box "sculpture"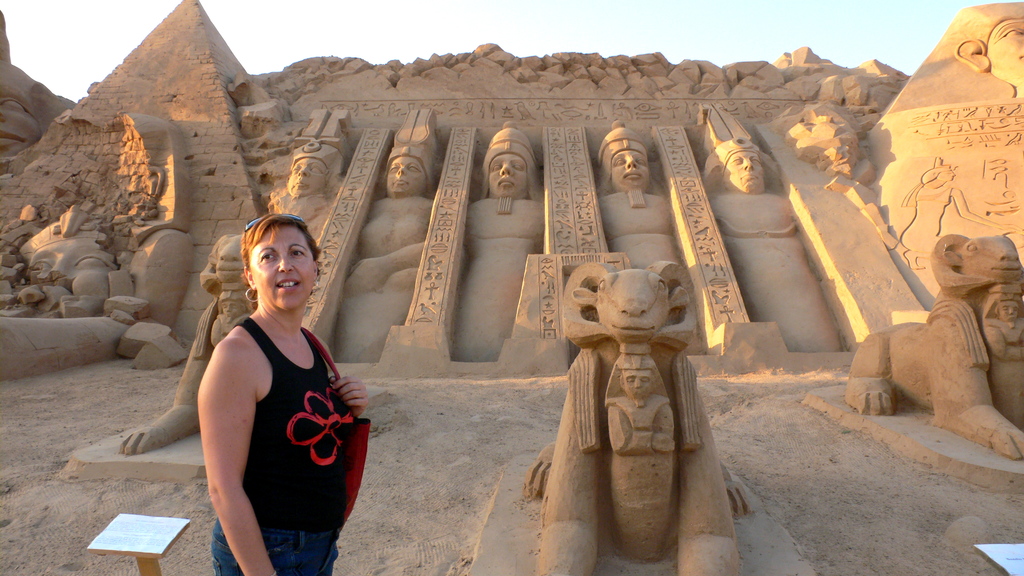
(x1=14, y1=198, x2=150, y2=319)
